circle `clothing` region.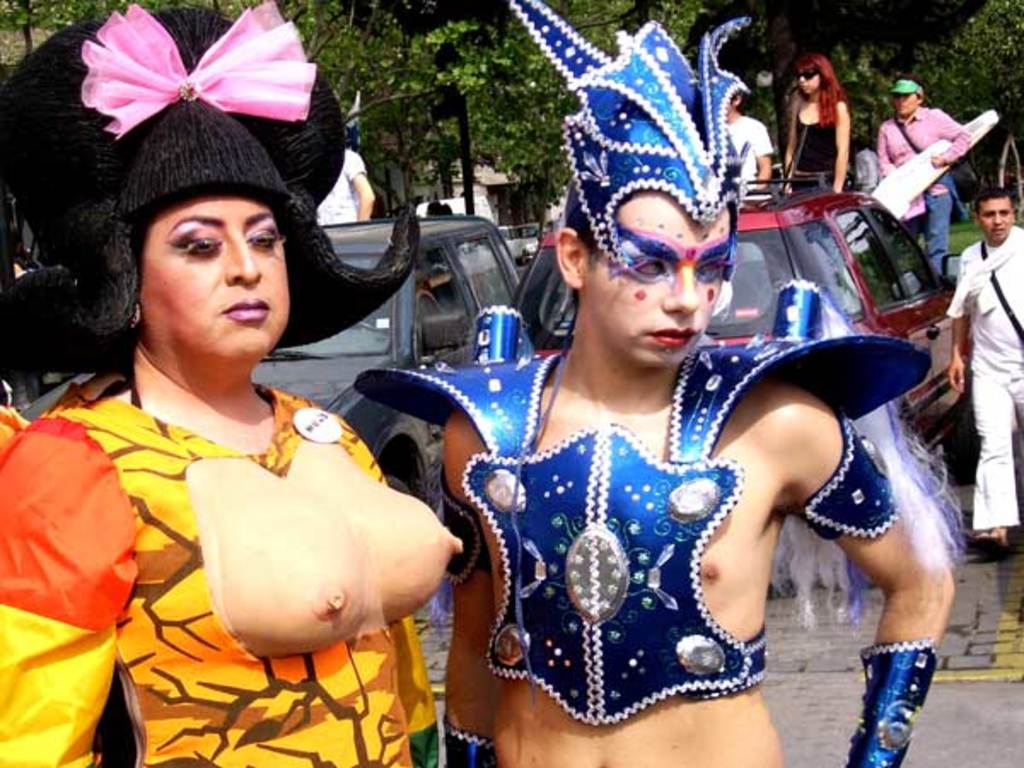
Region: bbox(353, 369, 944, 766).
